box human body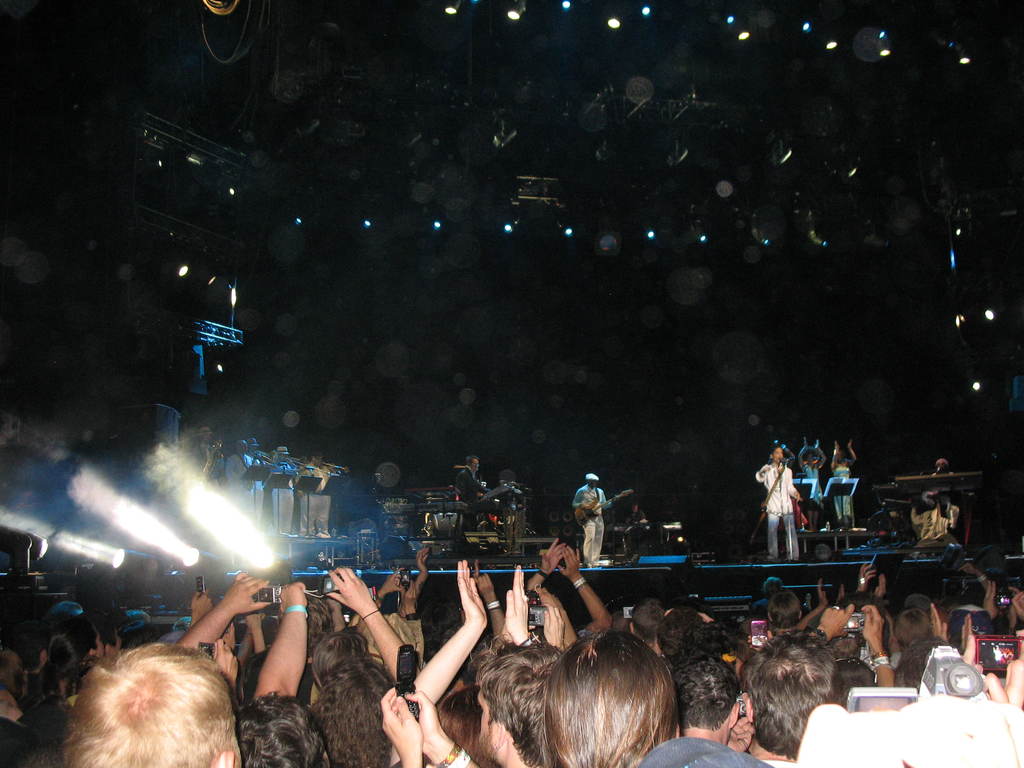
{"x1": 570, "y1": 483, "x2": 607, "y2": 569}
